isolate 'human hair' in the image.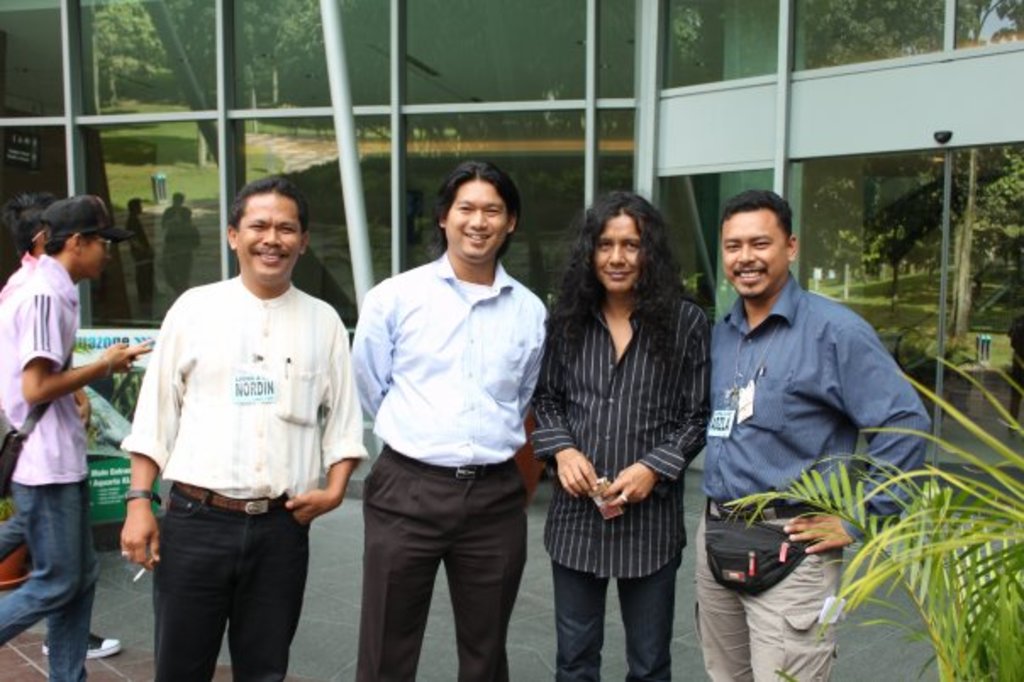
Isolated region: <bbox>44, 222, 102, 256</bbox>.
